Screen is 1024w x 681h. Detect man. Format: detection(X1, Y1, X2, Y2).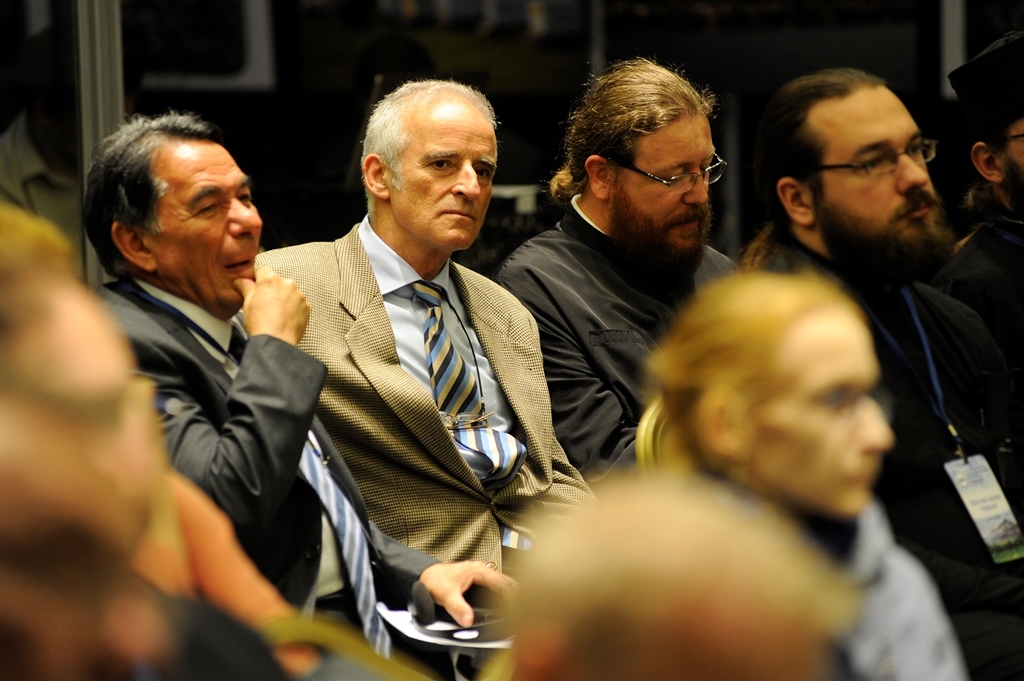
detection(953, 32, 1023, 291).
